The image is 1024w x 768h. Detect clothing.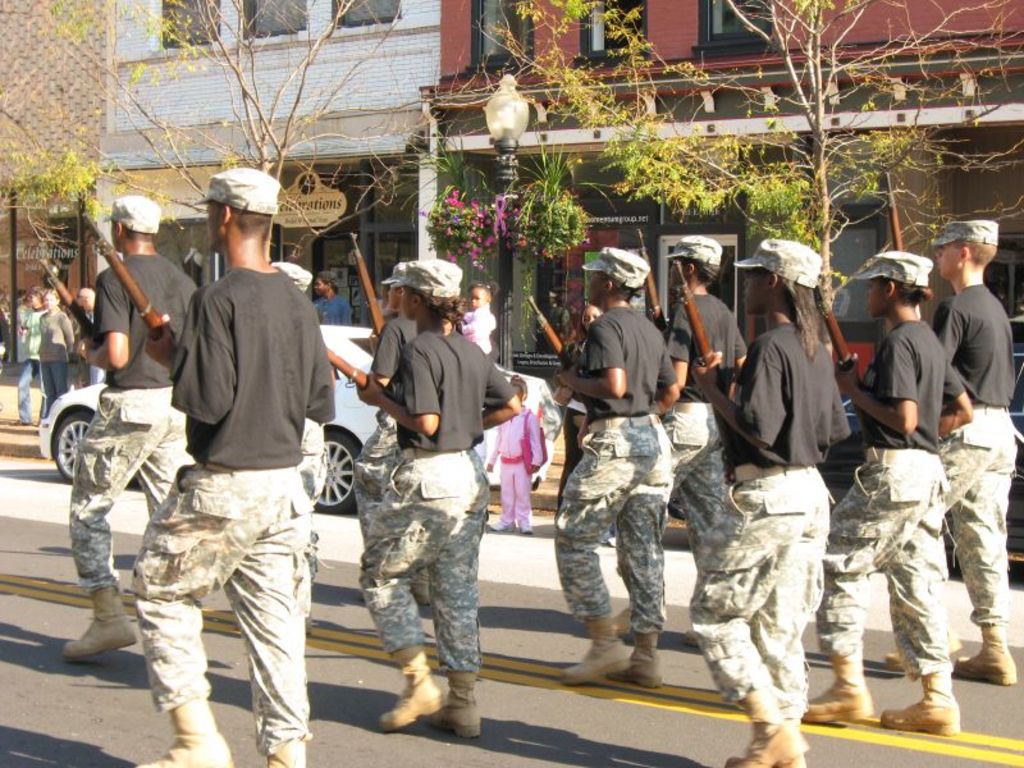
Detection: 72, 241, 204, 588.
